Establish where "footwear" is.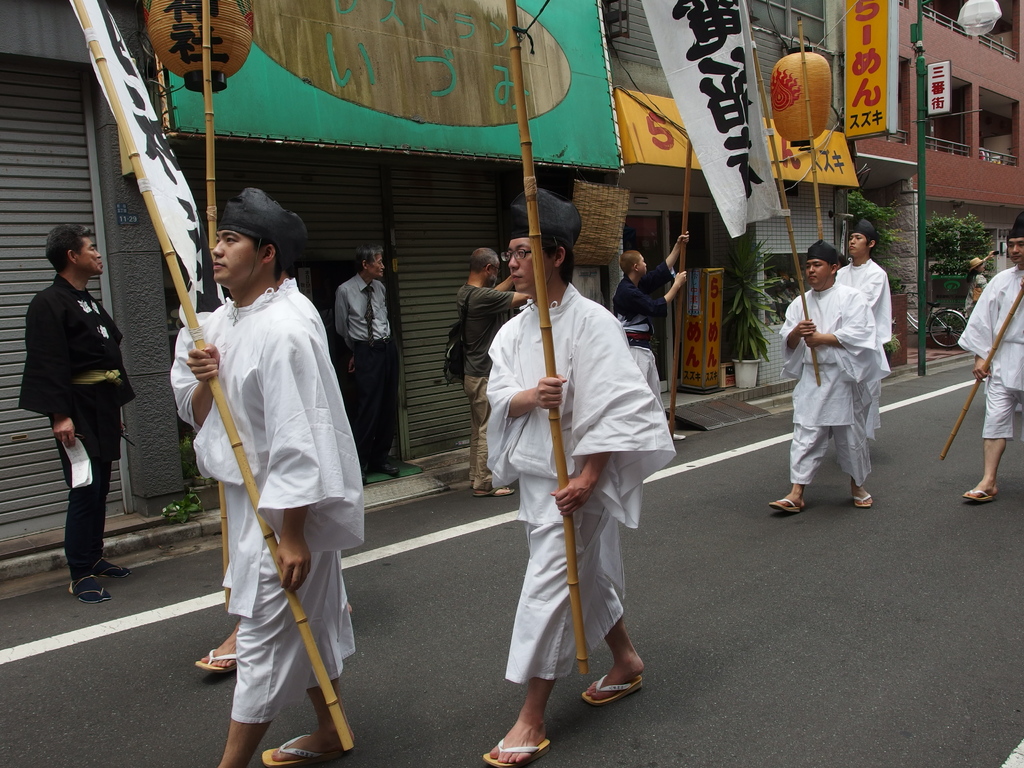
Established at box=[76, 569, 111, 606].
